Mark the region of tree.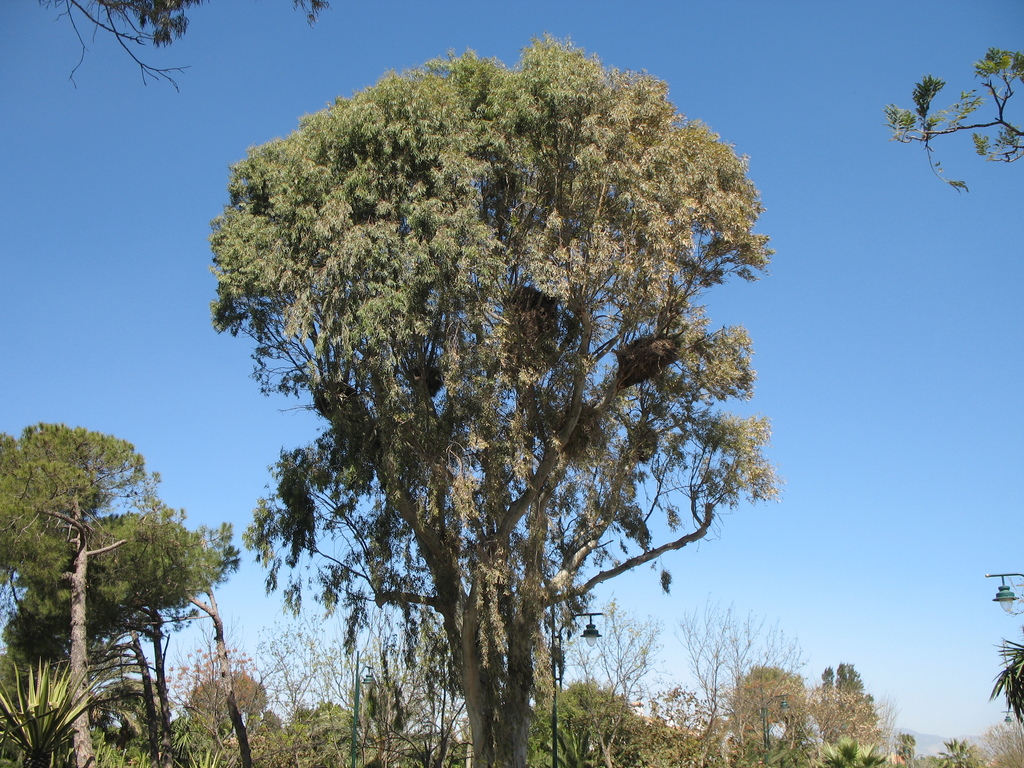
Region: (left=0, top=420, right=237, bottom=767).
